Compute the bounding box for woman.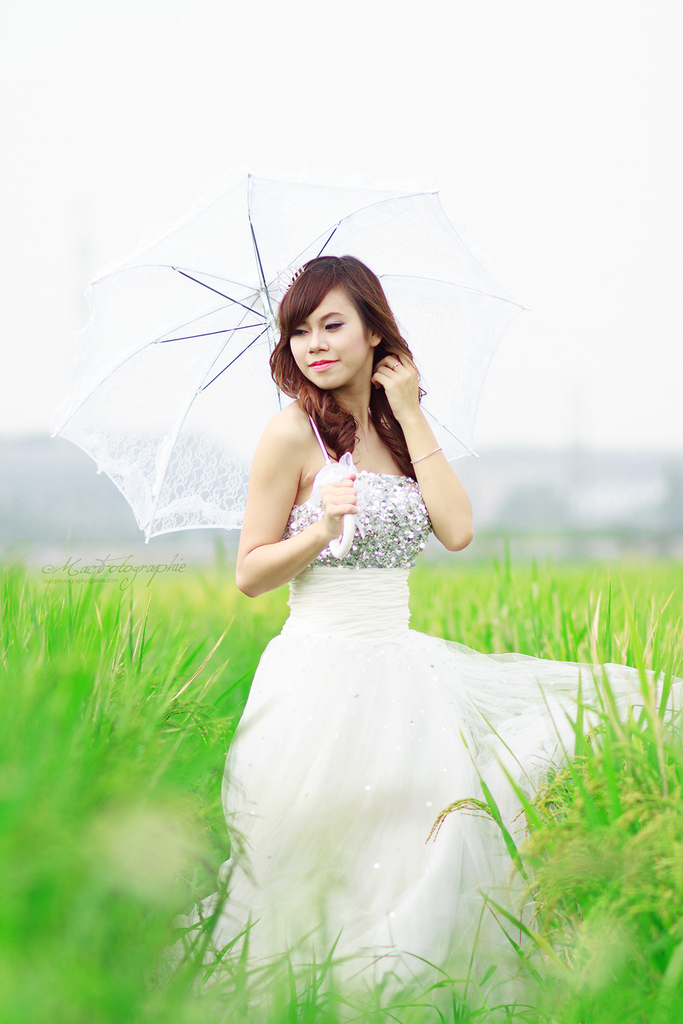
[217,245,624,995].
